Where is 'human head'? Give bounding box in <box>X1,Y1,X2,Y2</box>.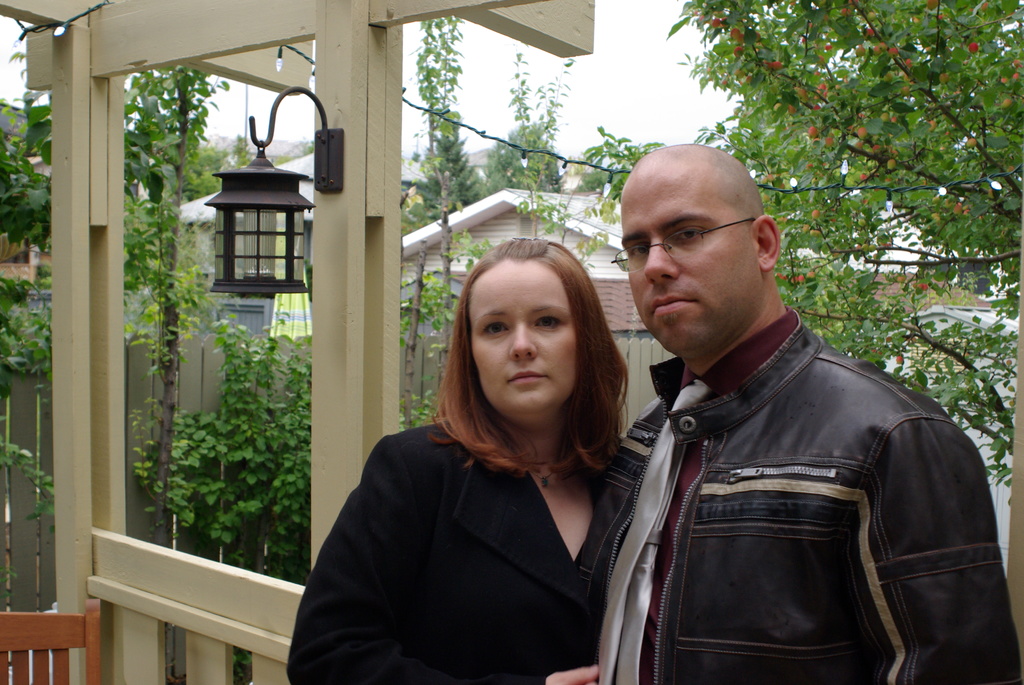
<box>451,240,616,431</box>.
